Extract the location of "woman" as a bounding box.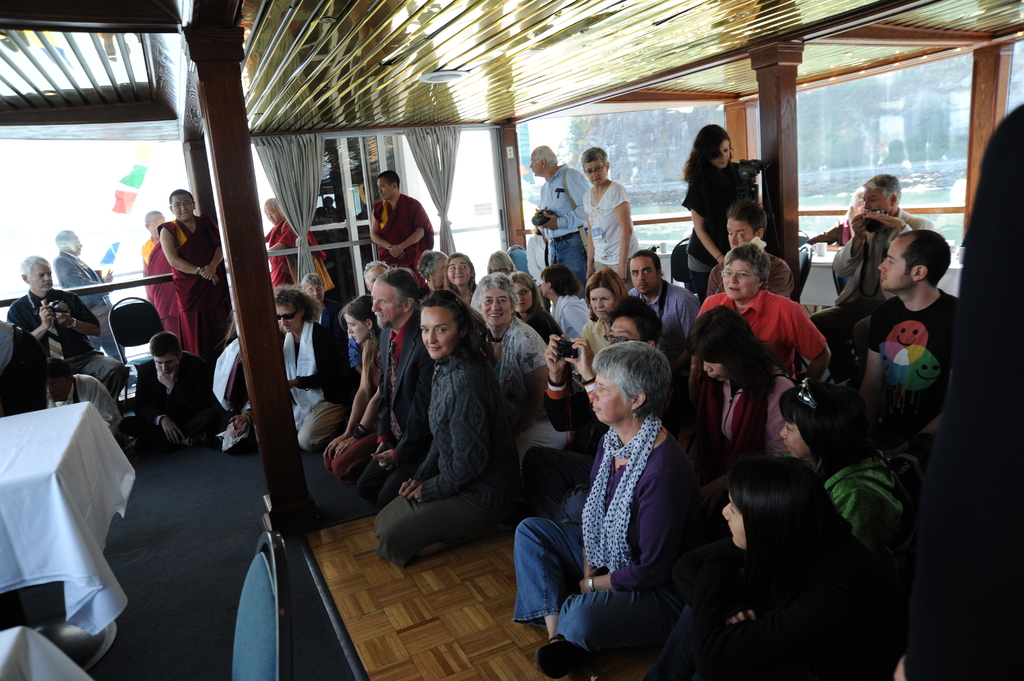
[x1=578, y1=262, x2=625, y2=365].
